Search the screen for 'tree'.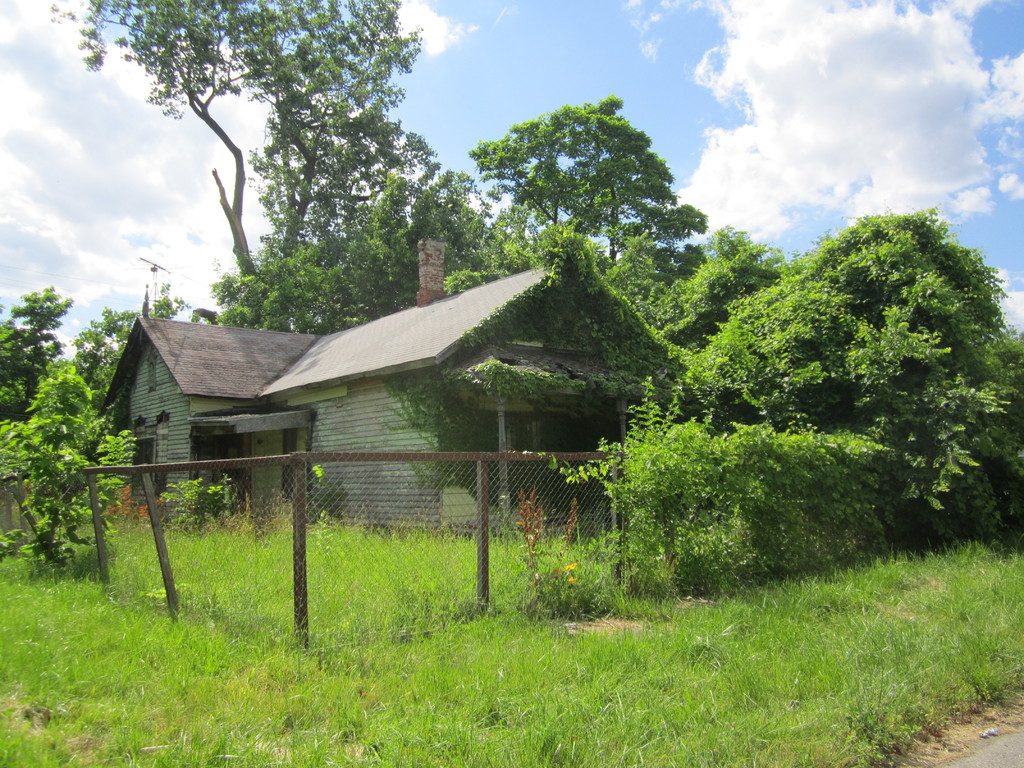
Found at detection(4, 366, 131, 561).
